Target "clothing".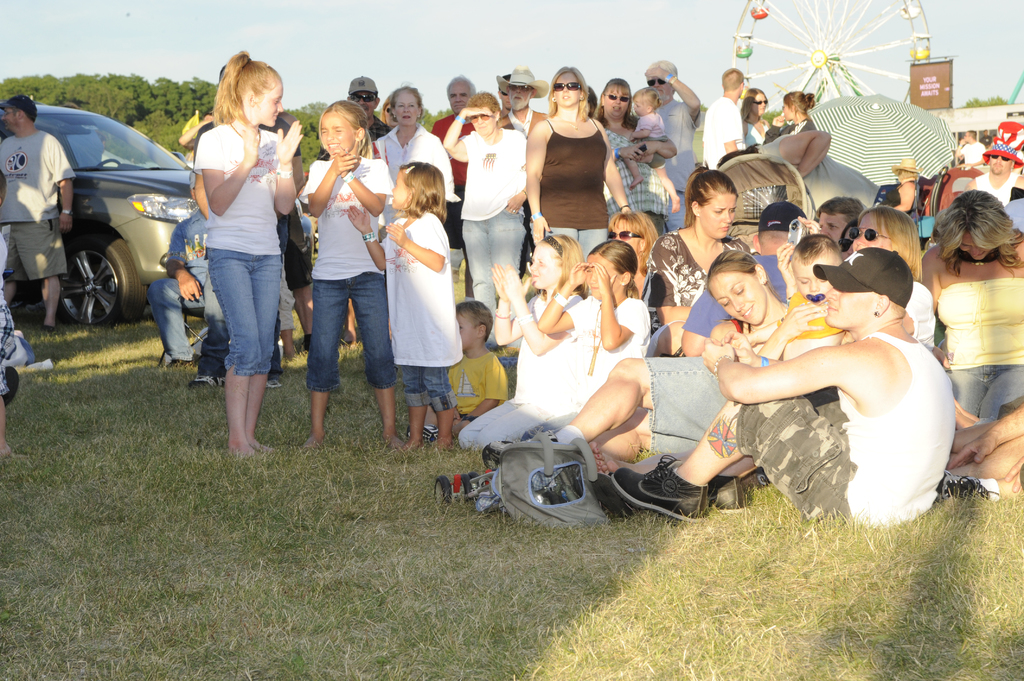
Target region: 627/115/669/162.
